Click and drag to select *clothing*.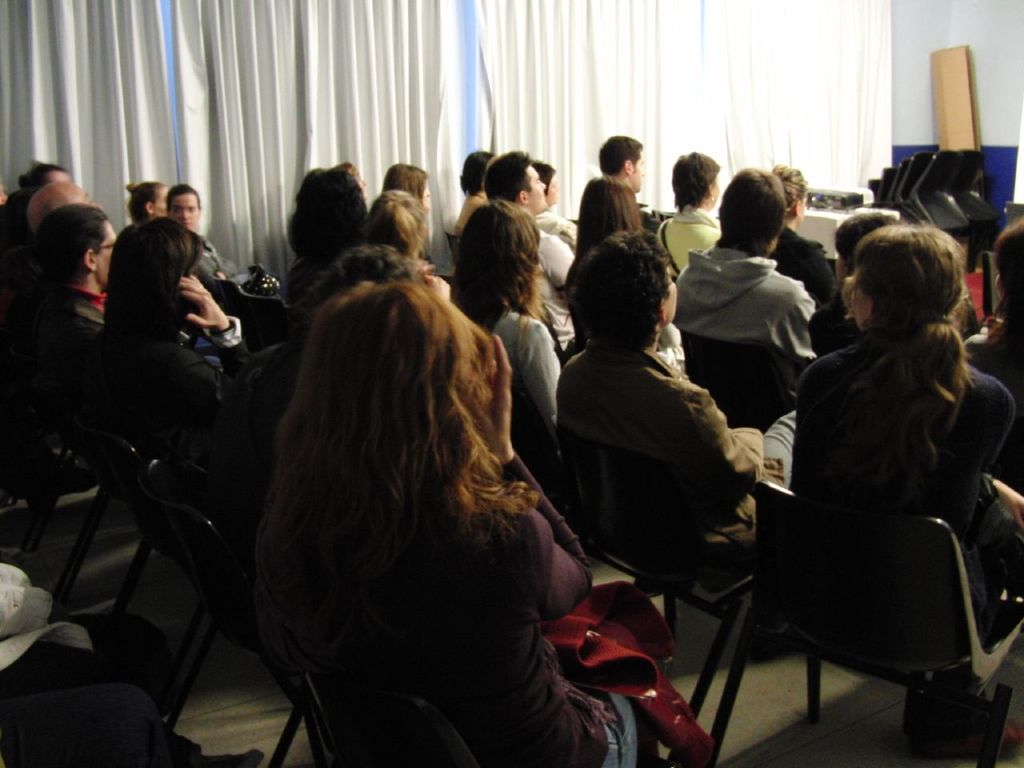
Selection: Rect(494, 310, 560, 434).
